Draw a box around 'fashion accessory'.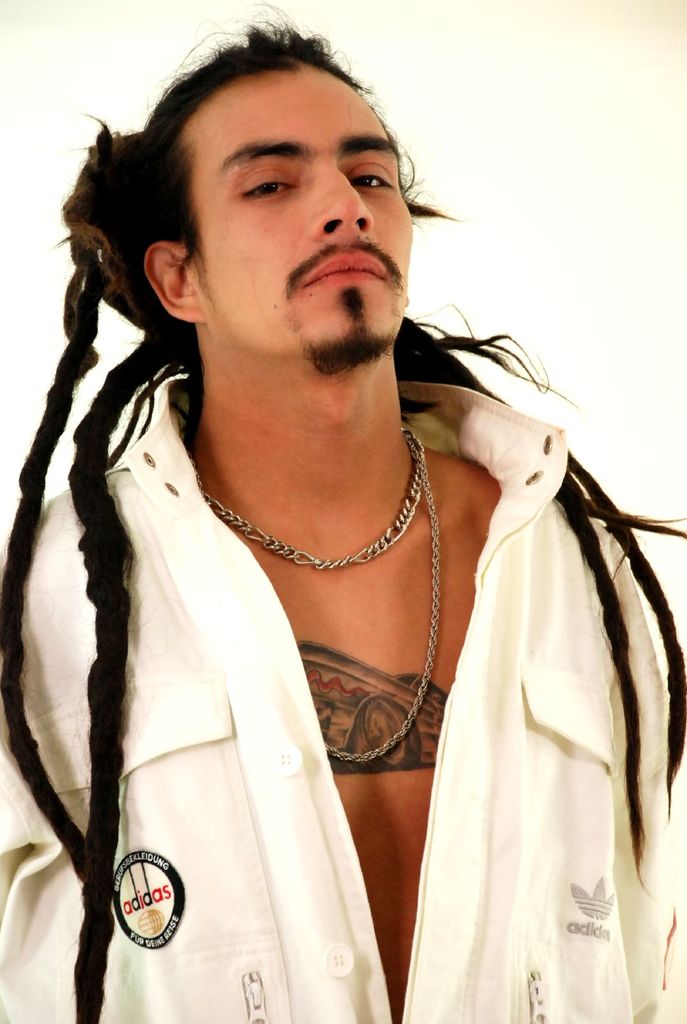
<region>160, 404, 477, 808</region>.
